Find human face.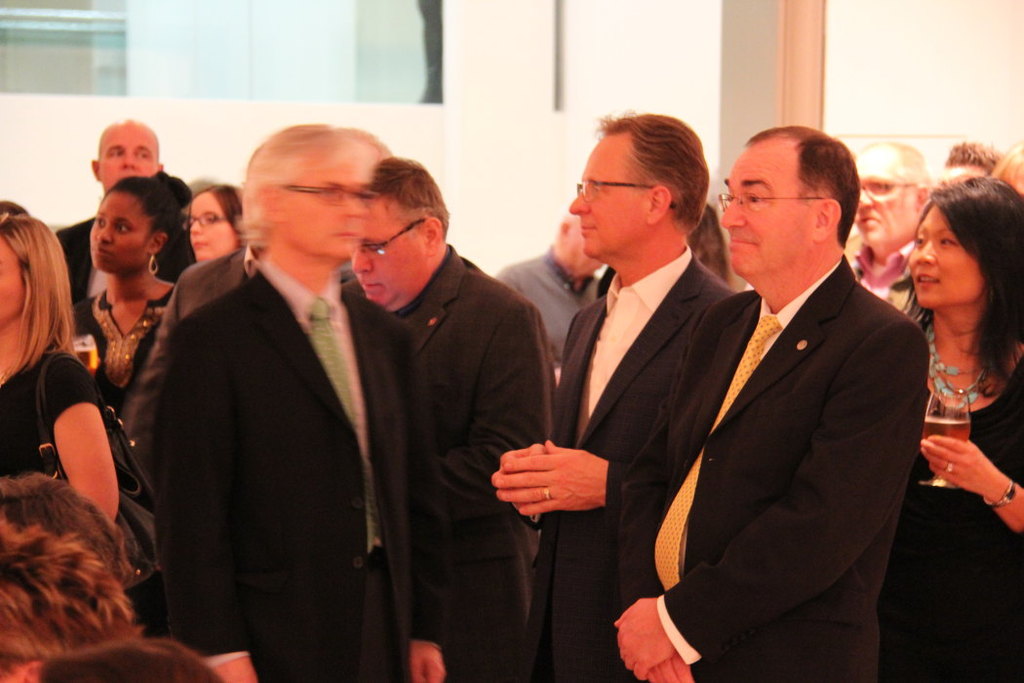
x1=716 y1=142 x2=817 y2=269.
